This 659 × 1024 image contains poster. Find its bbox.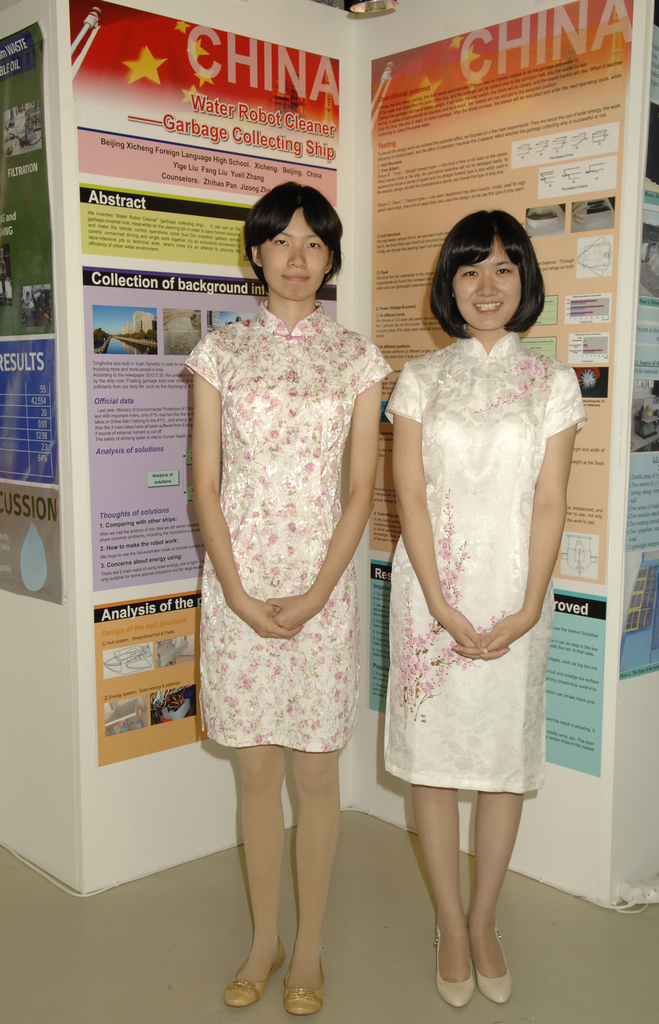
detection(370, 0, 635, 588).
